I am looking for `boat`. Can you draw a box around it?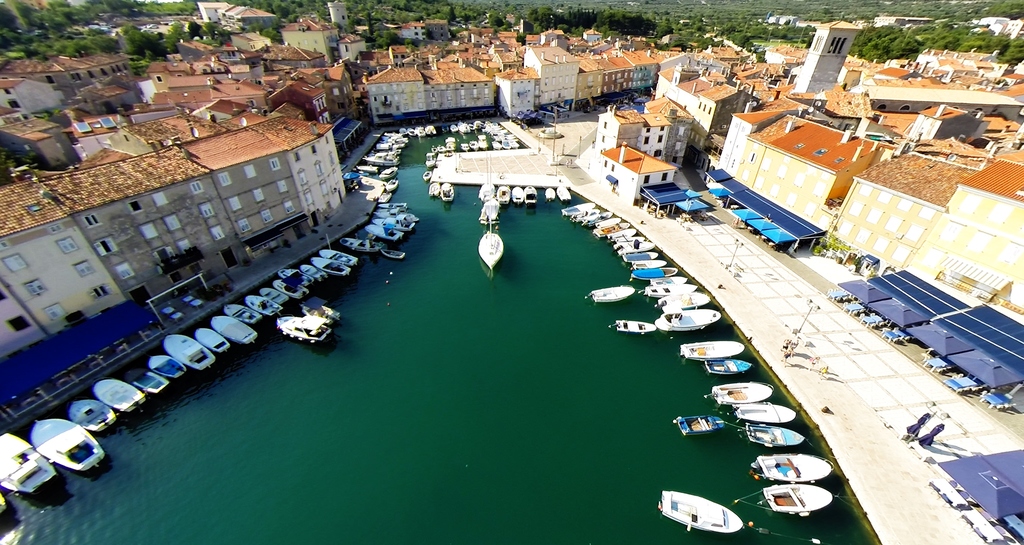
Sure, the bounding box is rect(583, 214, 607, 227).
